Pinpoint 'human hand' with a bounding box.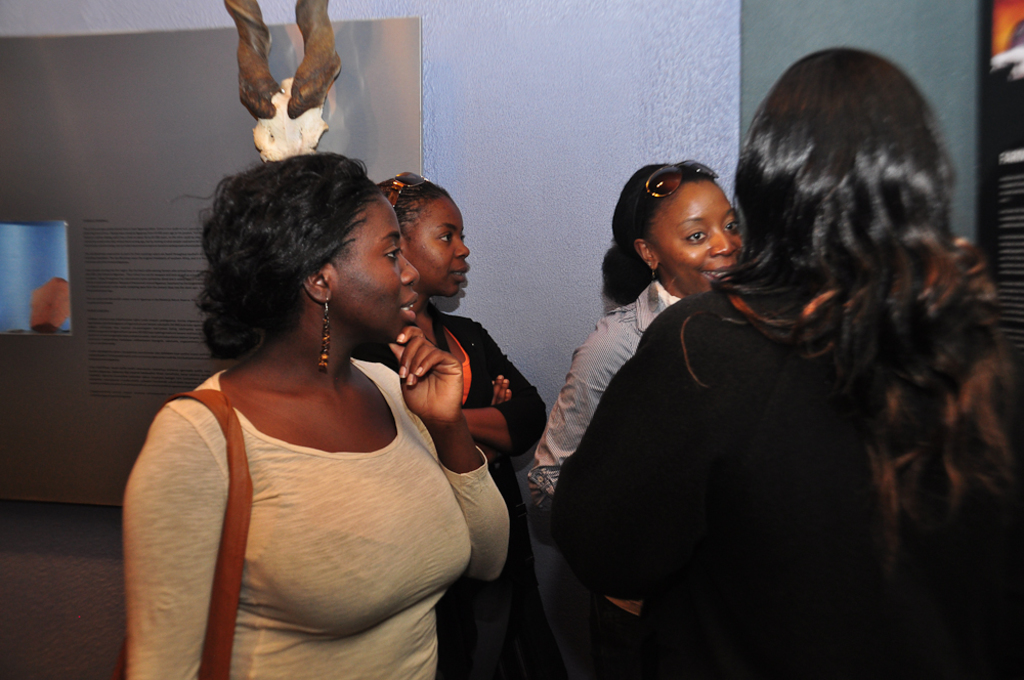
bbox=[494, 373, 512, 405].
